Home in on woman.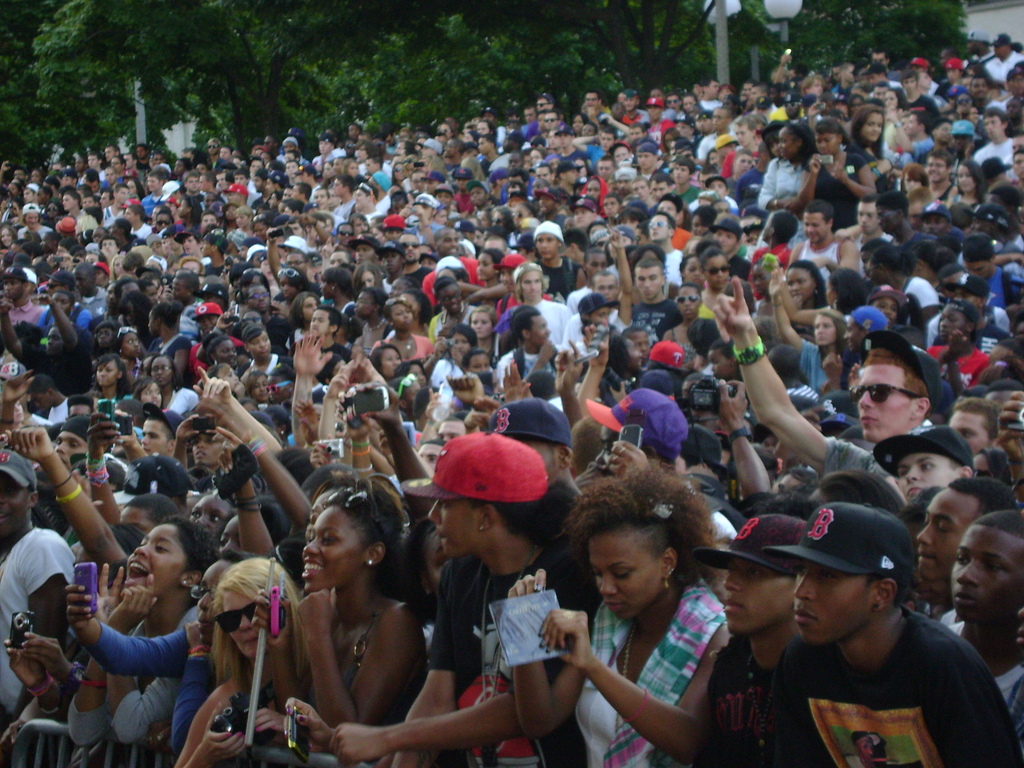
Homed in at 431,278,502,345.
